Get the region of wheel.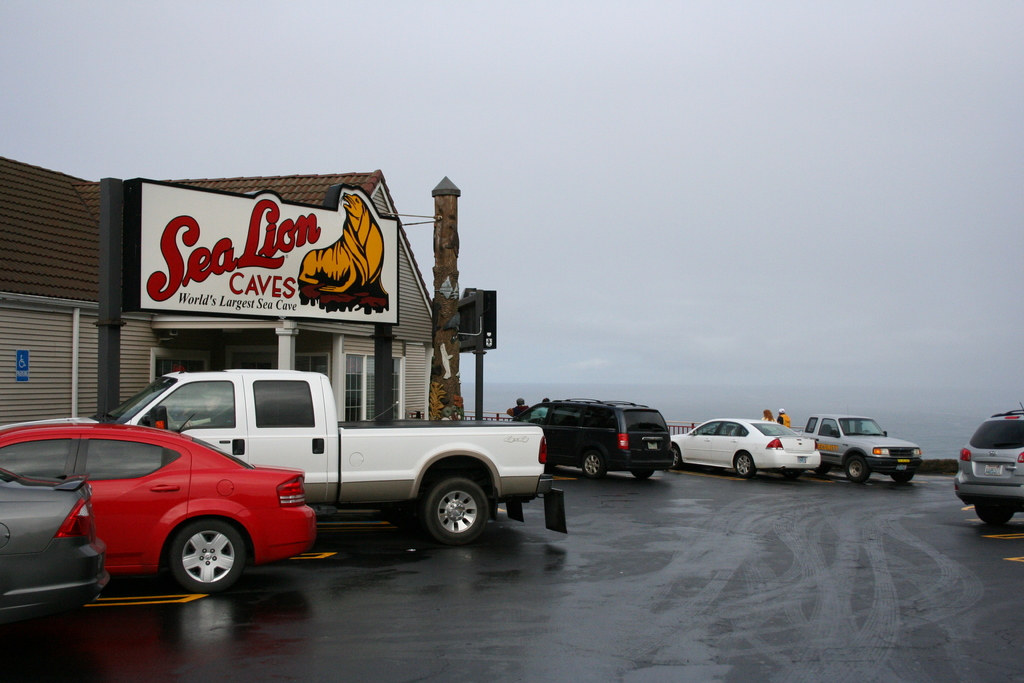
bbox=(892, 472, 916, 484).
